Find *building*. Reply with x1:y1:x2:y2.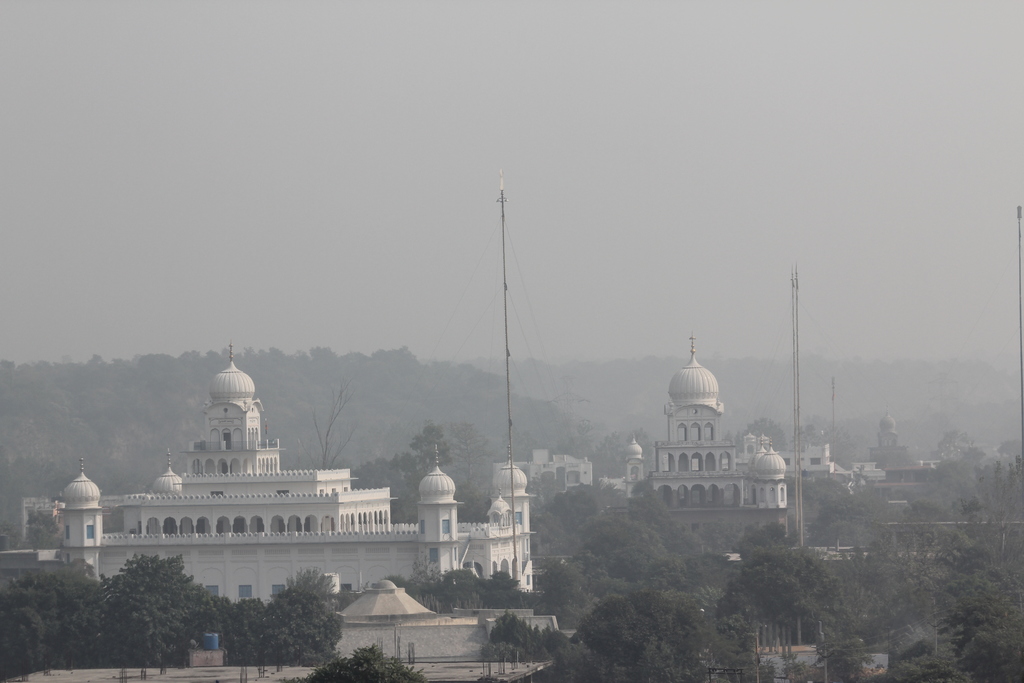
0:359:537:604.
